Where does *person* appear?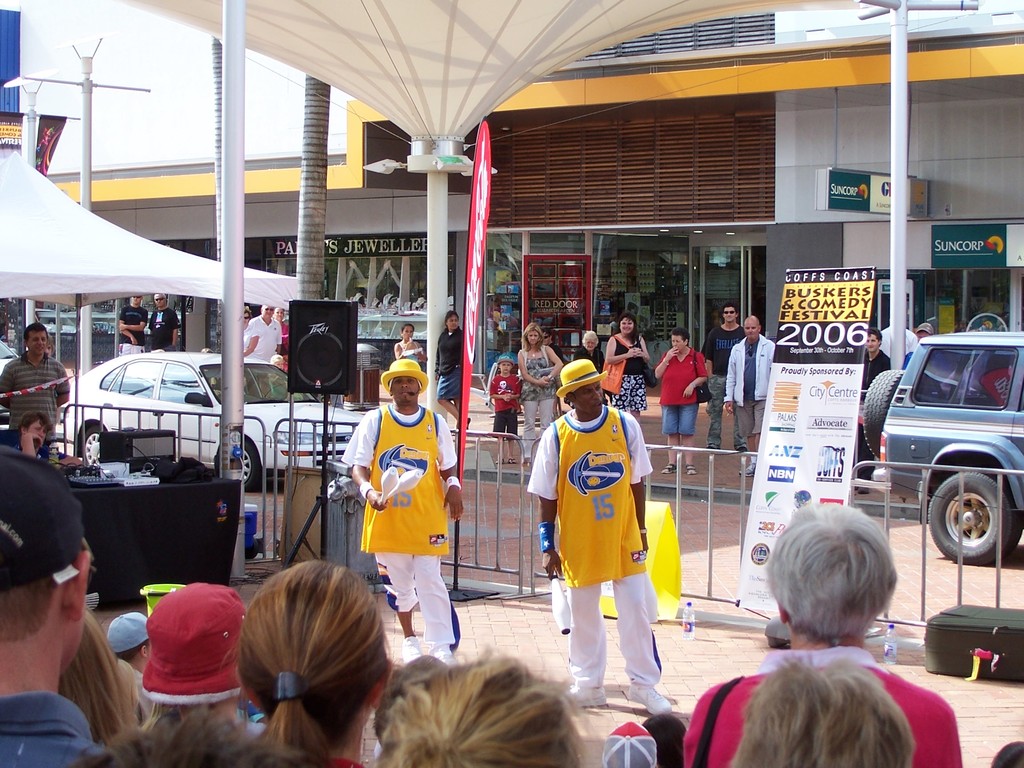
Appears at left=536, top=364, right=676, bottom=714.
